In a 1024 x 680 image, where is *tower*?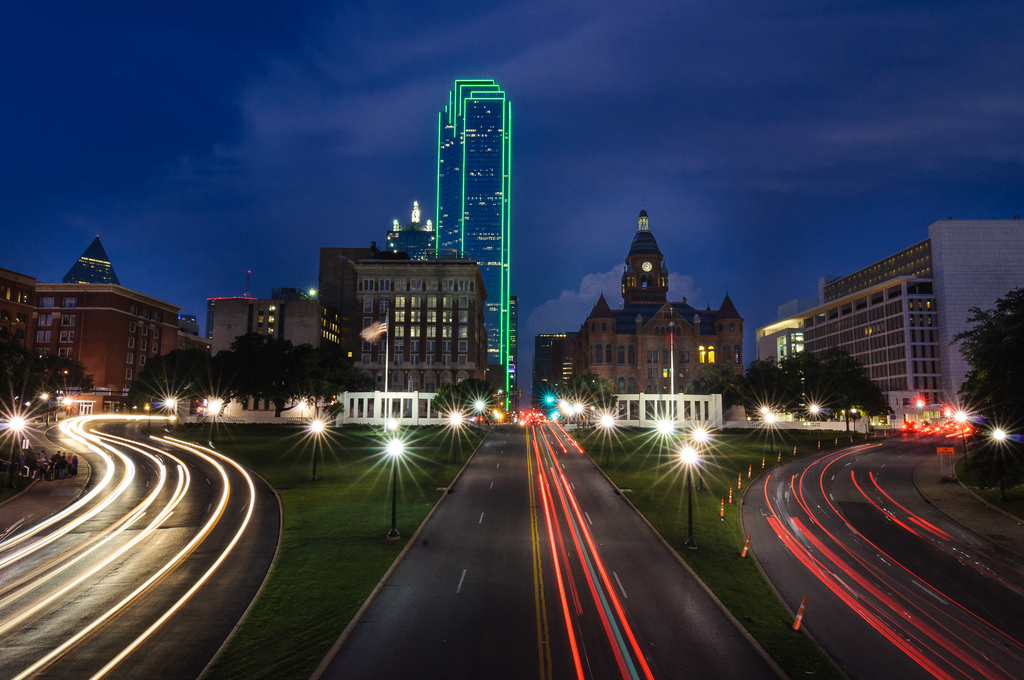
detection(316, 248, 501, 414).
